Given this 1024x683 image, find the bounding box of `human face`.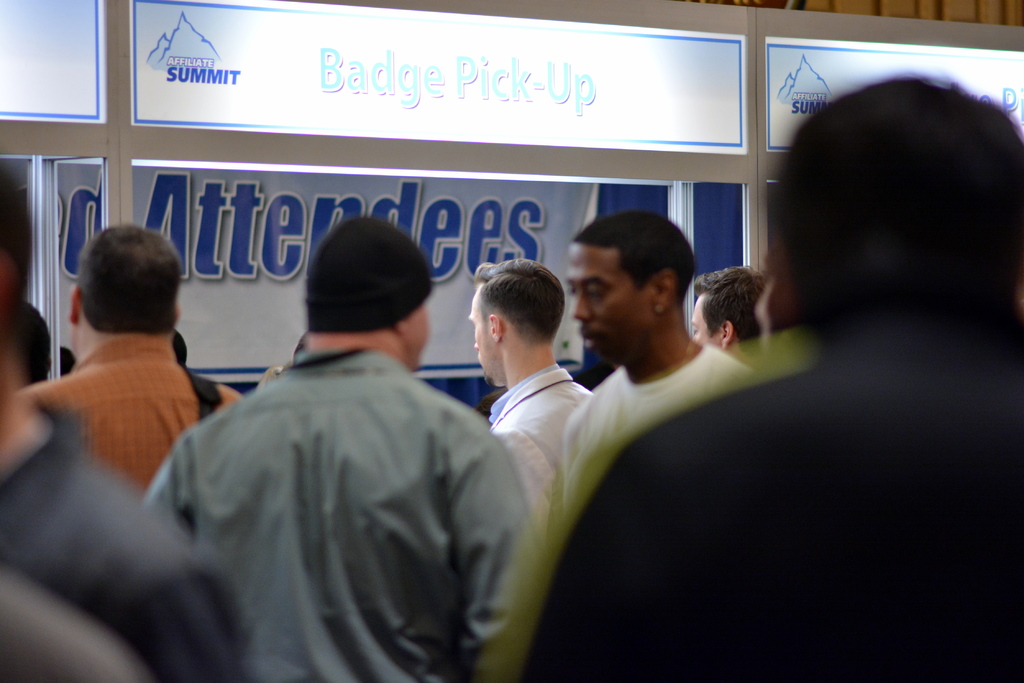
bbox=[570, 237, 645, 360].
